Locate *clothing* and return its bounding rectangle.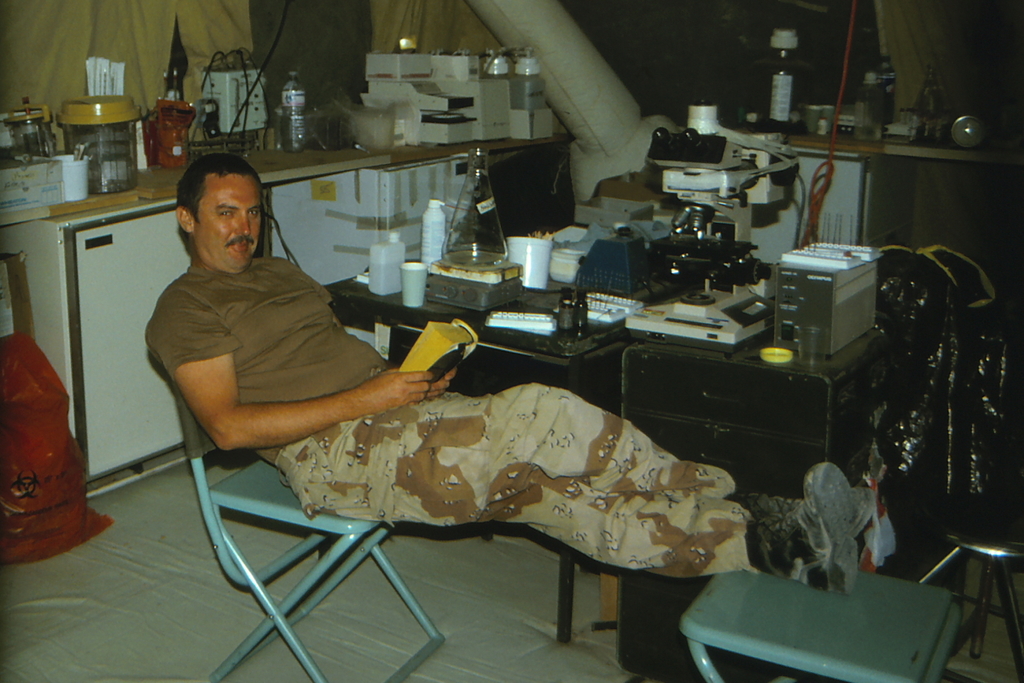
(140,265,759,577).
